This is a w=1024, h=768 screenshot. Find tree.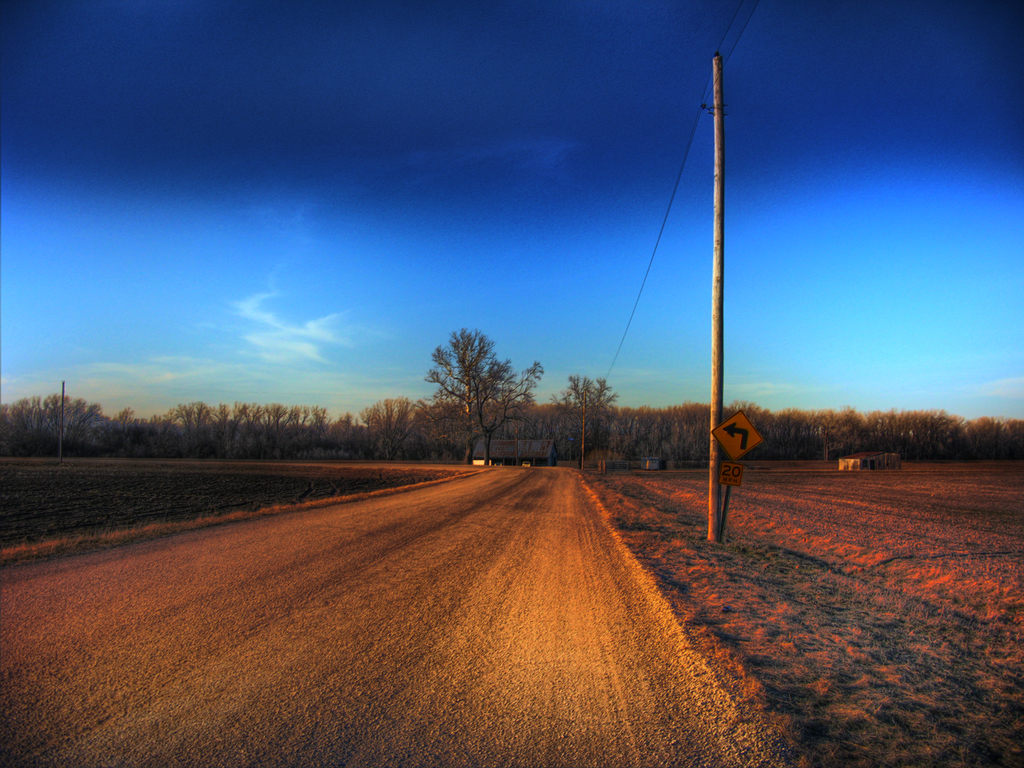
Bounding box: (x1=550, y1=374, x2=617, y2=470).
